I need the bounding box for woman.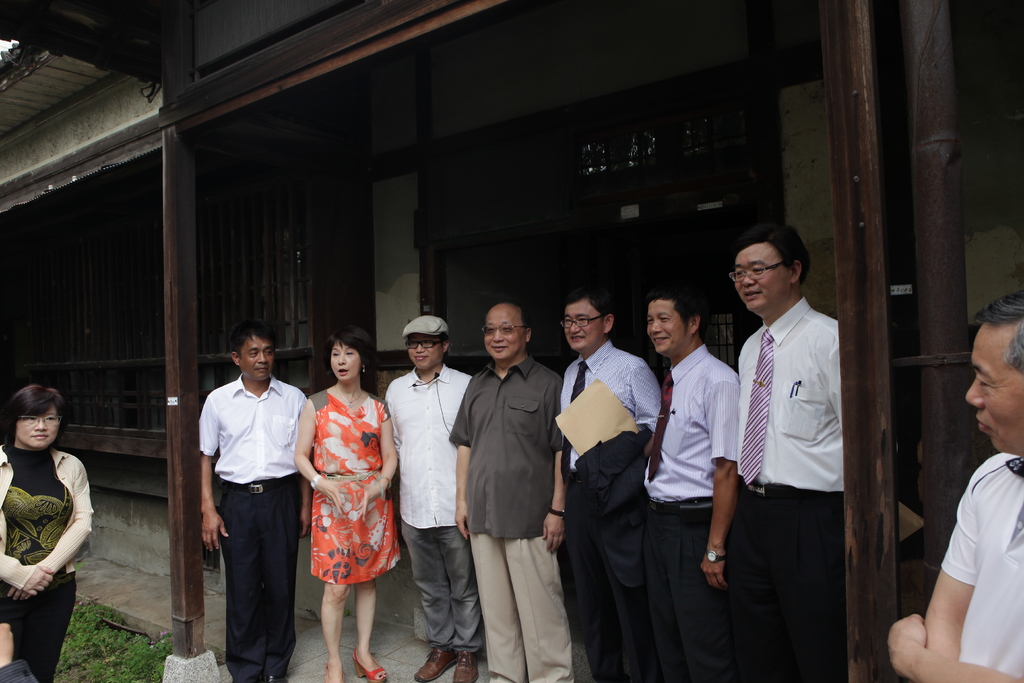
Here it is: region(297, 333, 390, 650).
